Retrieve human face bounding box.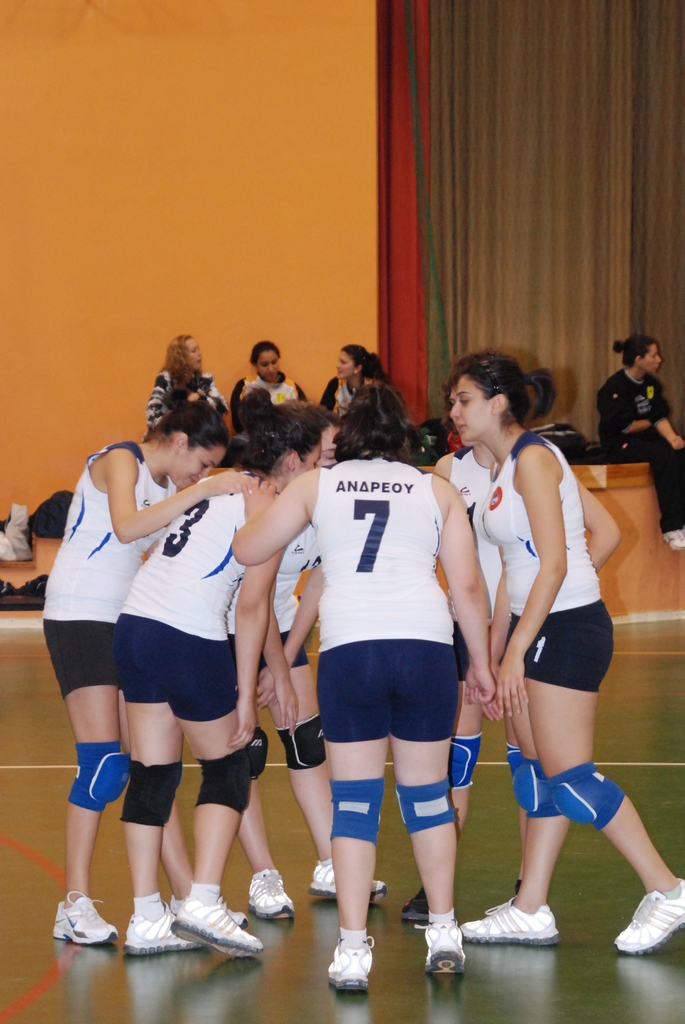
Bounding box: [336, 353, 357, 378].
